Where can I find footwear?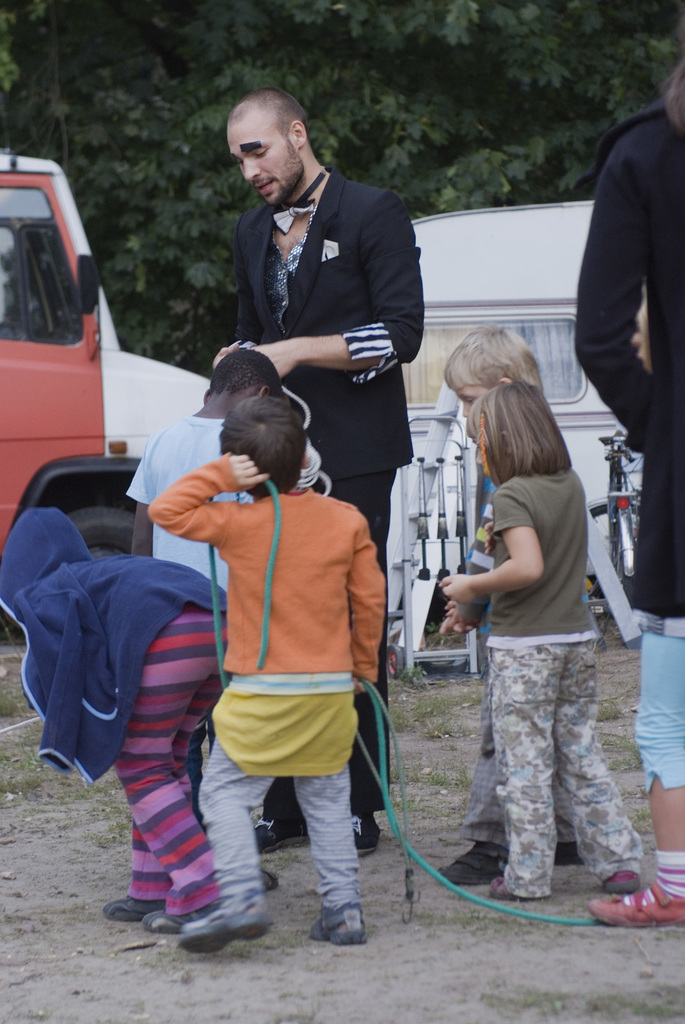
You can find it at detection(491, 870, 551, 902).
